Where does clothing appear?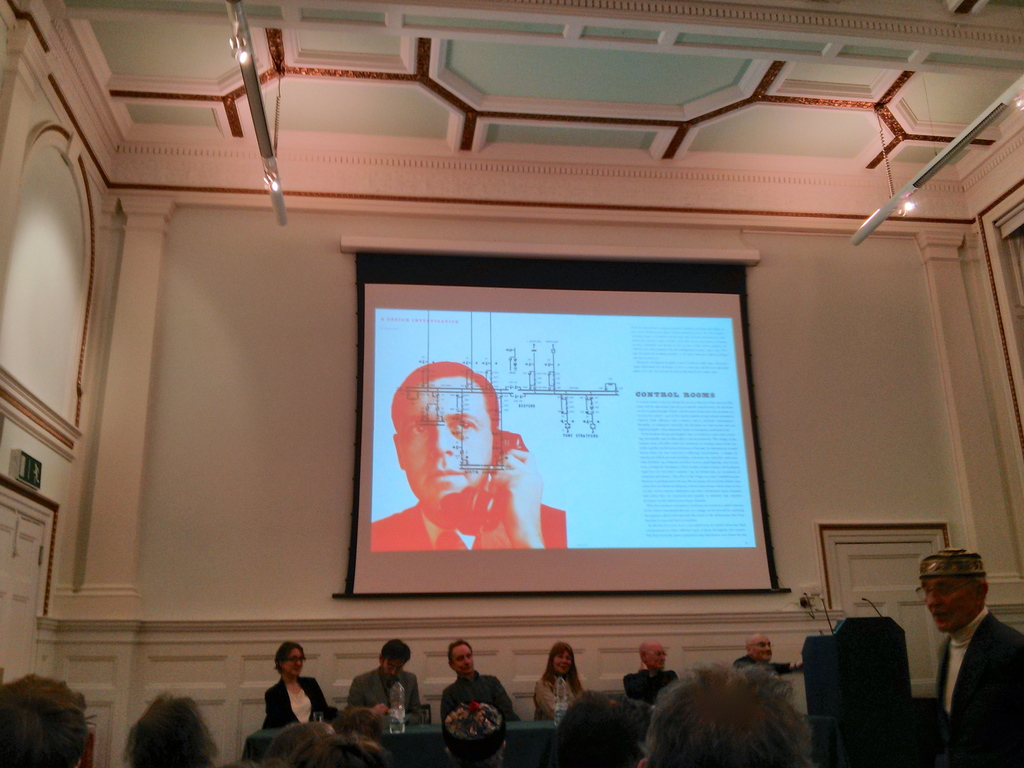
Appears at [left=534, top=675, right=586, bottom=721].
